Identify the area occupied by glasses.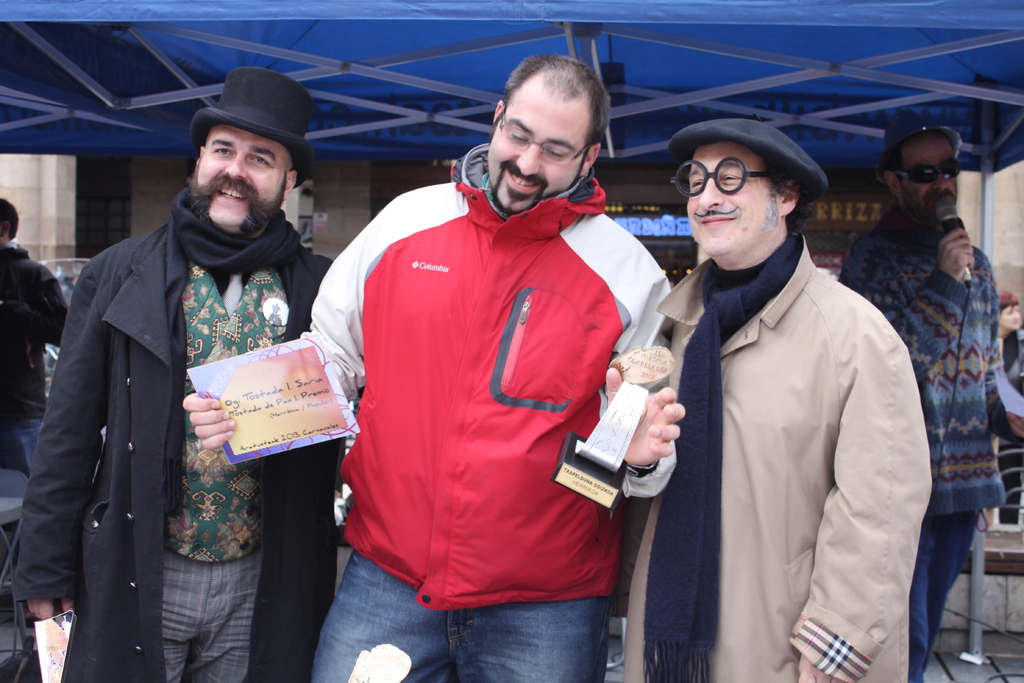
Area: 673:158:782:197.
